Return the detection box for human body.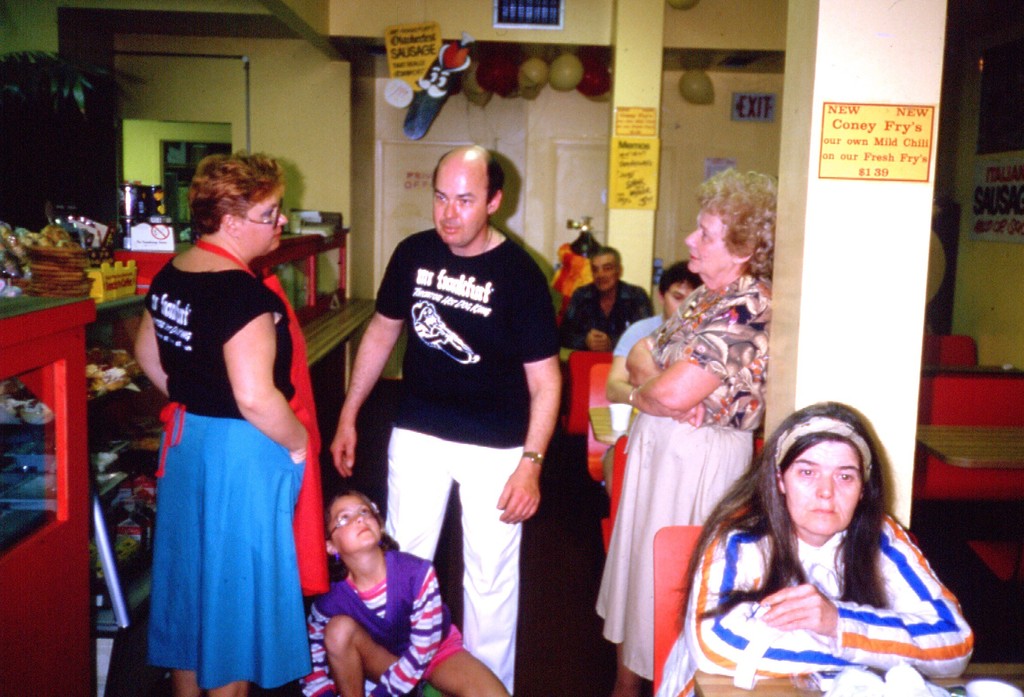
308,485,515,696.
